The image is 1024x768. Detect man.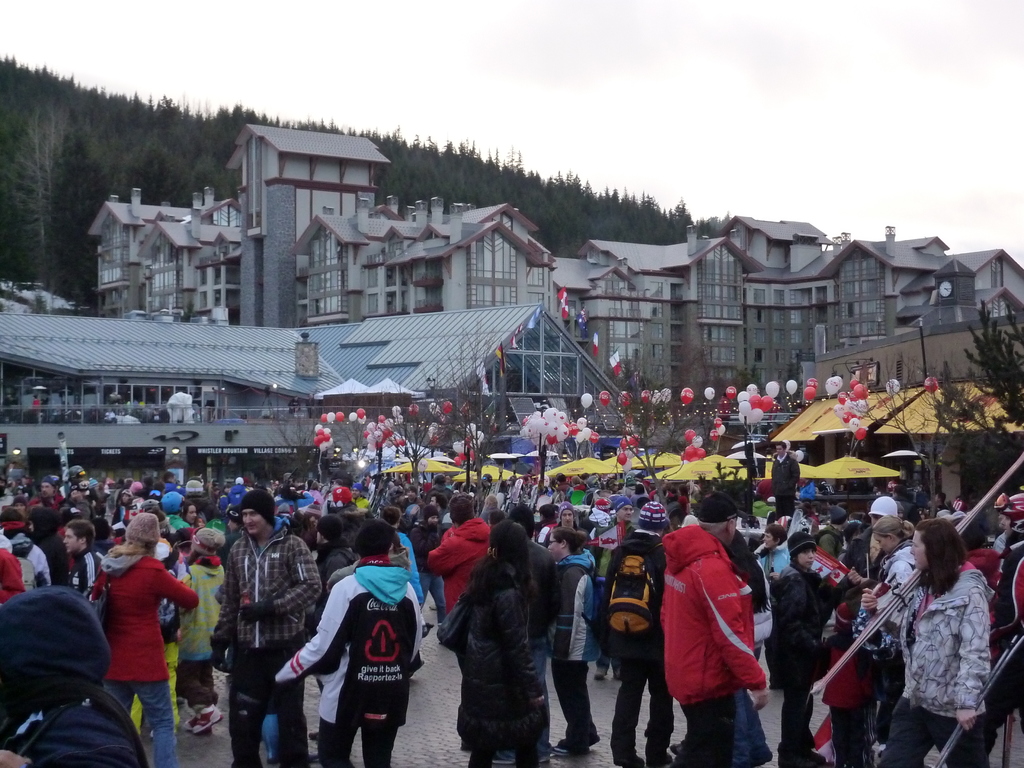
Detection: box=[205, 488, 324, 764].
